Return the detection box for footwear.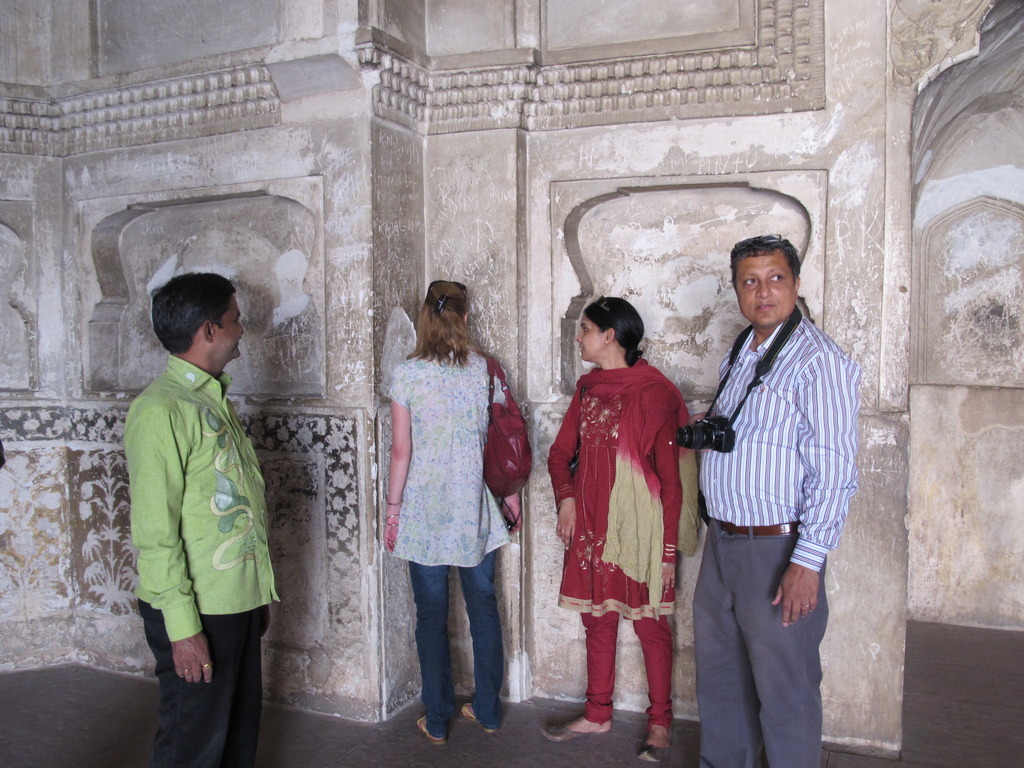
region(633, 742, 672, 760).
